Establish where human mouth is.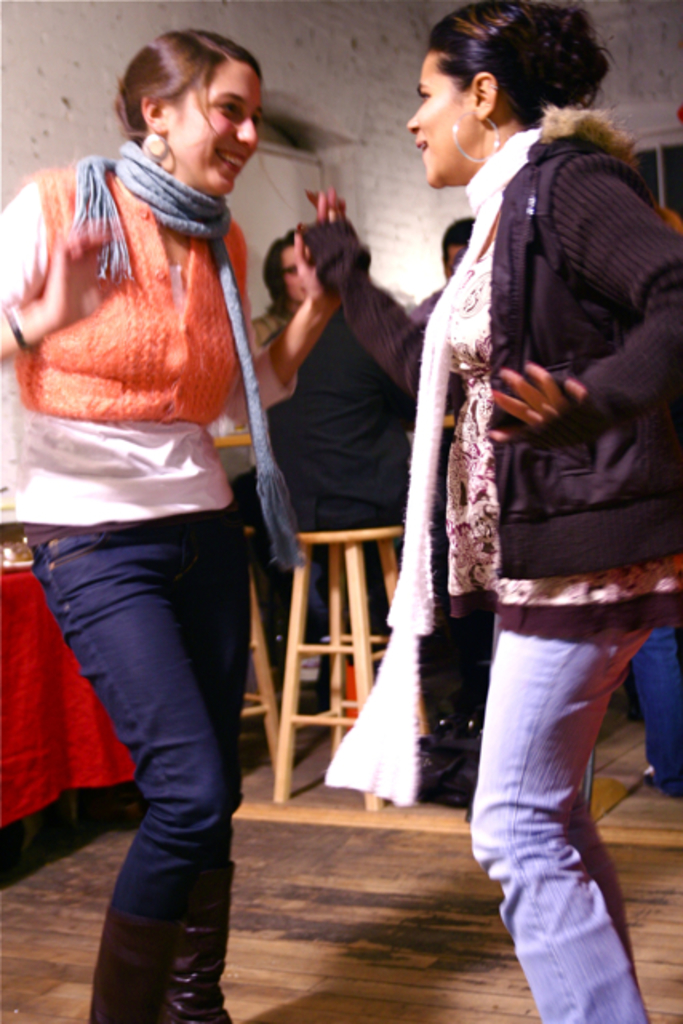
Established at <region>218, 149, 248, 170</region>.
